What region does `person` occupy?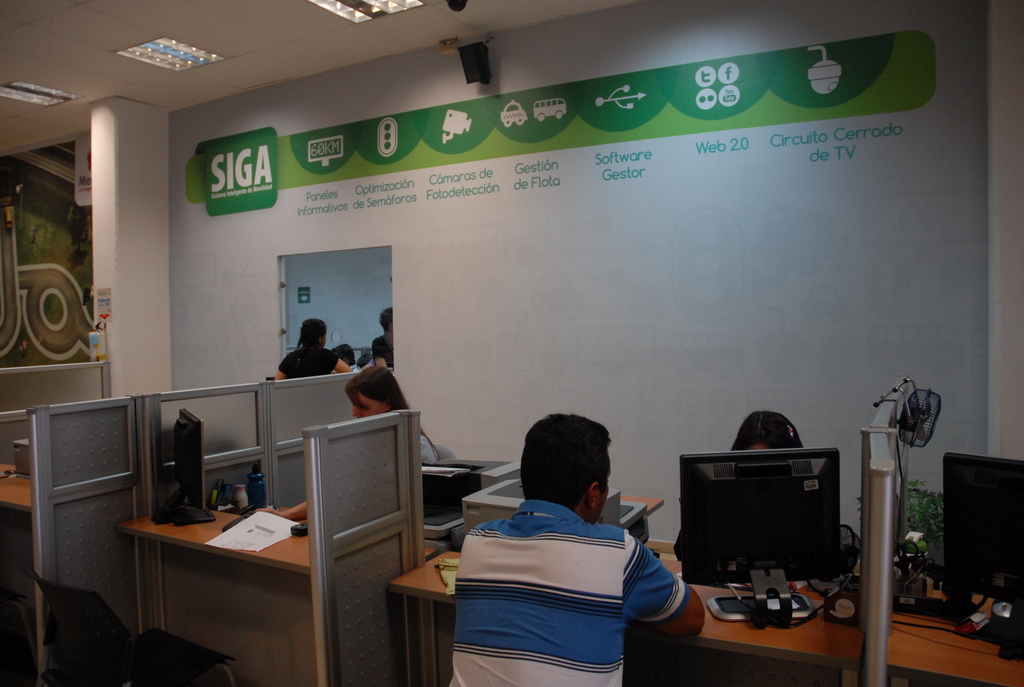
[255, 367, 454, 525].
